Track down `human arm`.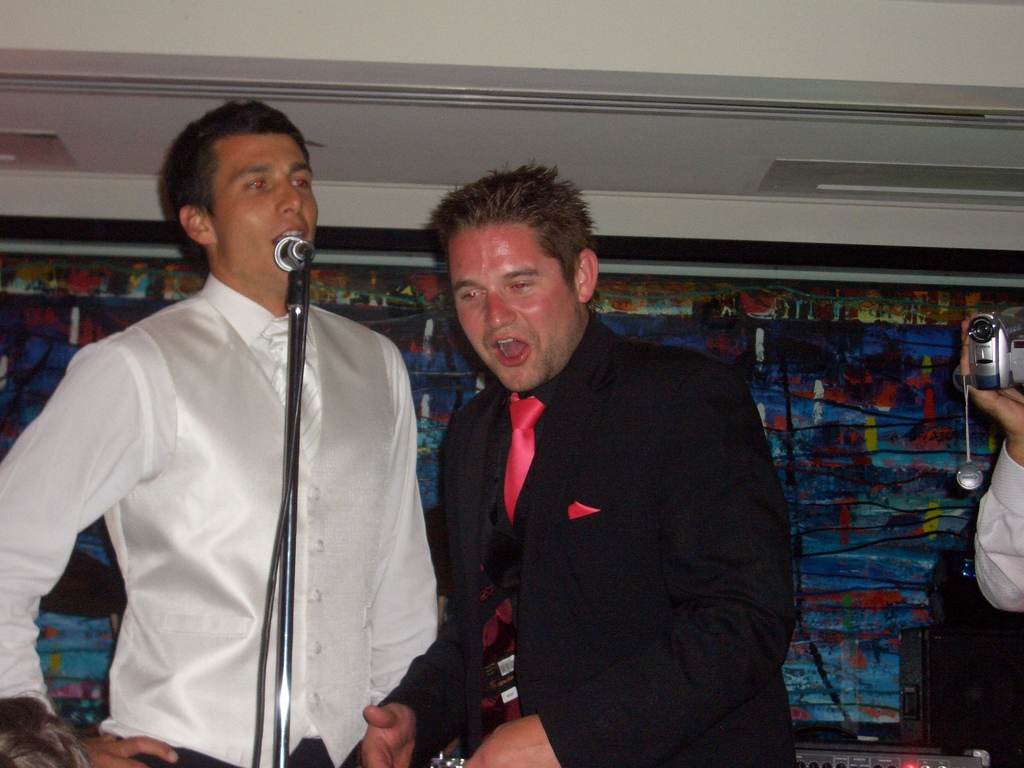
Tracked to box(955, 308, 1023, 611).
